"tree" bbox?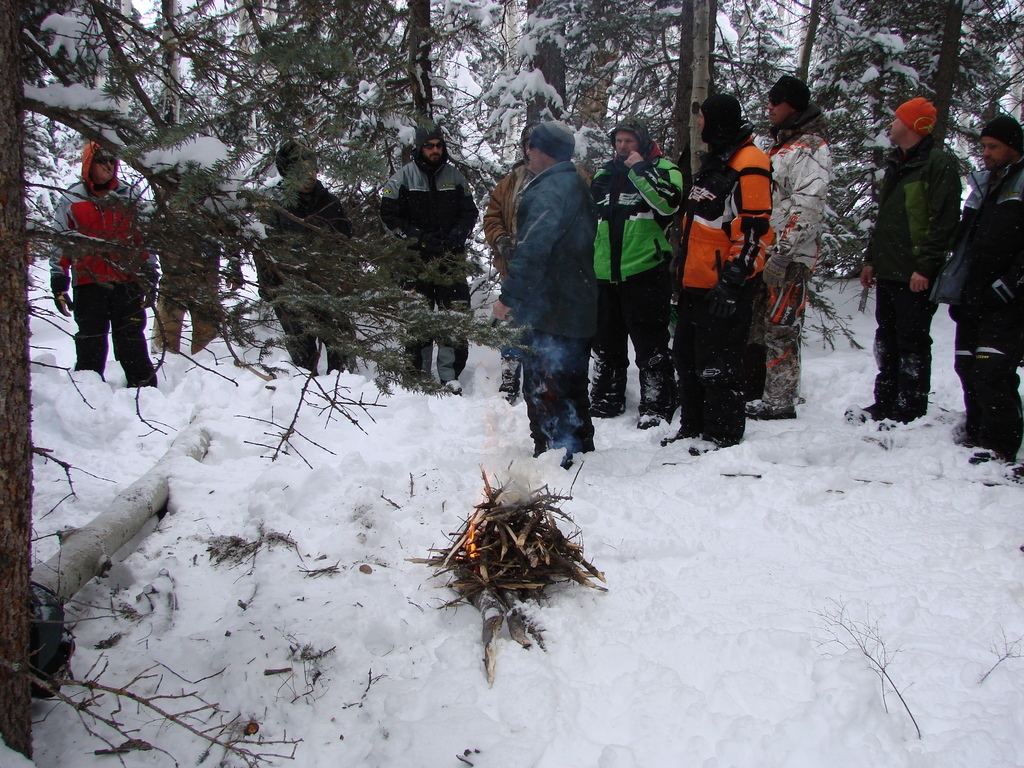
bbox=(33, 401, 210, 701)
